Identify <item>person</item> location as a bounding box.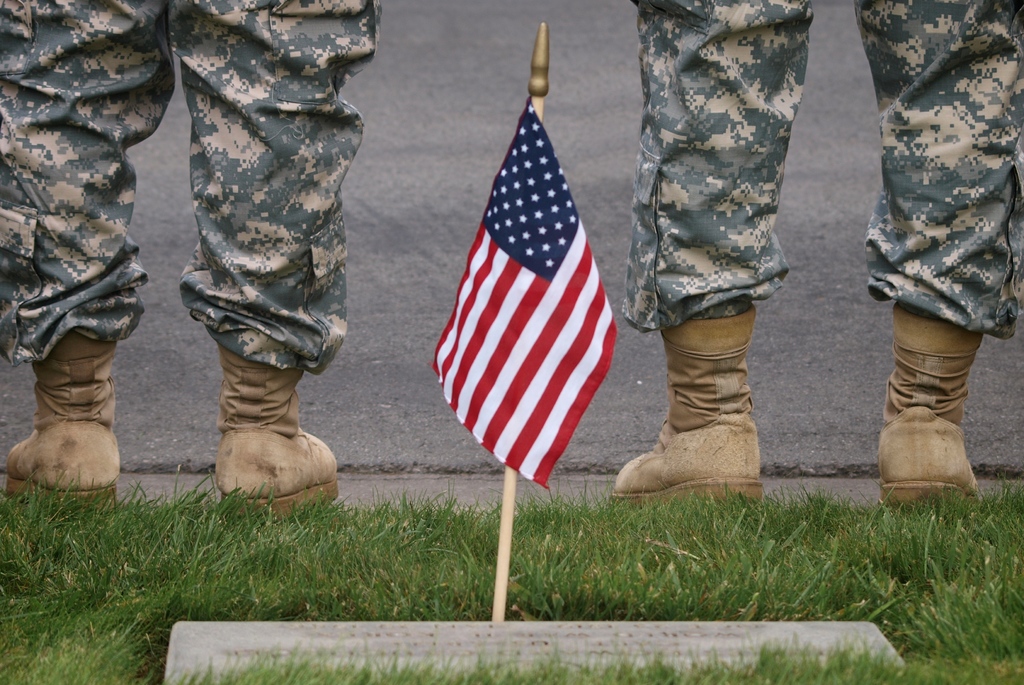
box(0, 0, 388, 515).
